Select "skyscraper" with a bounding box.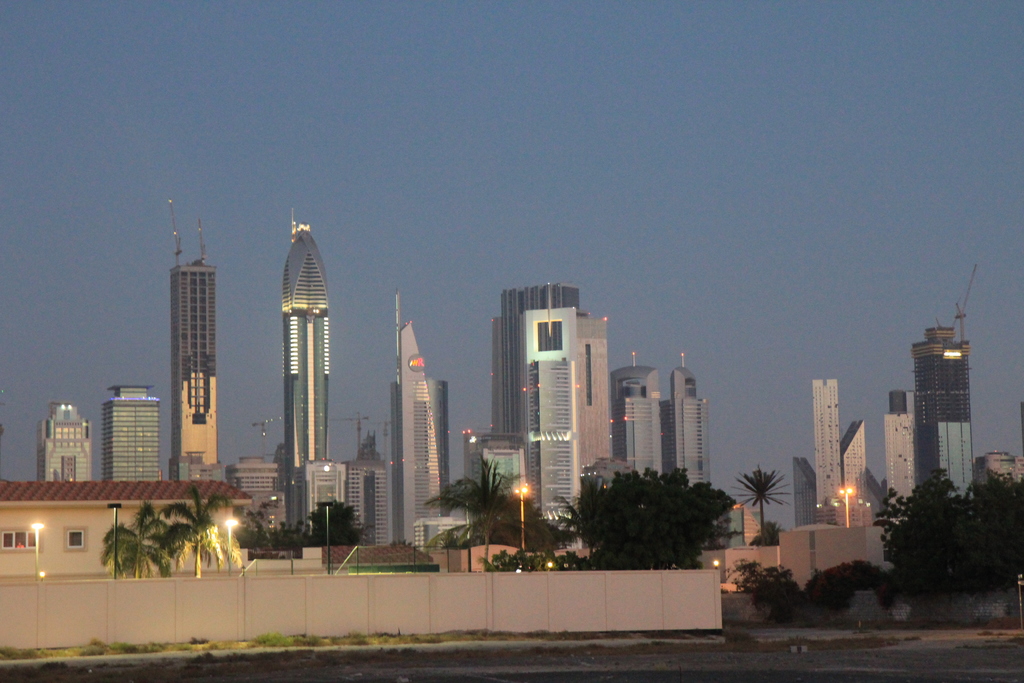
BBox(914, 320, 979, 509).
